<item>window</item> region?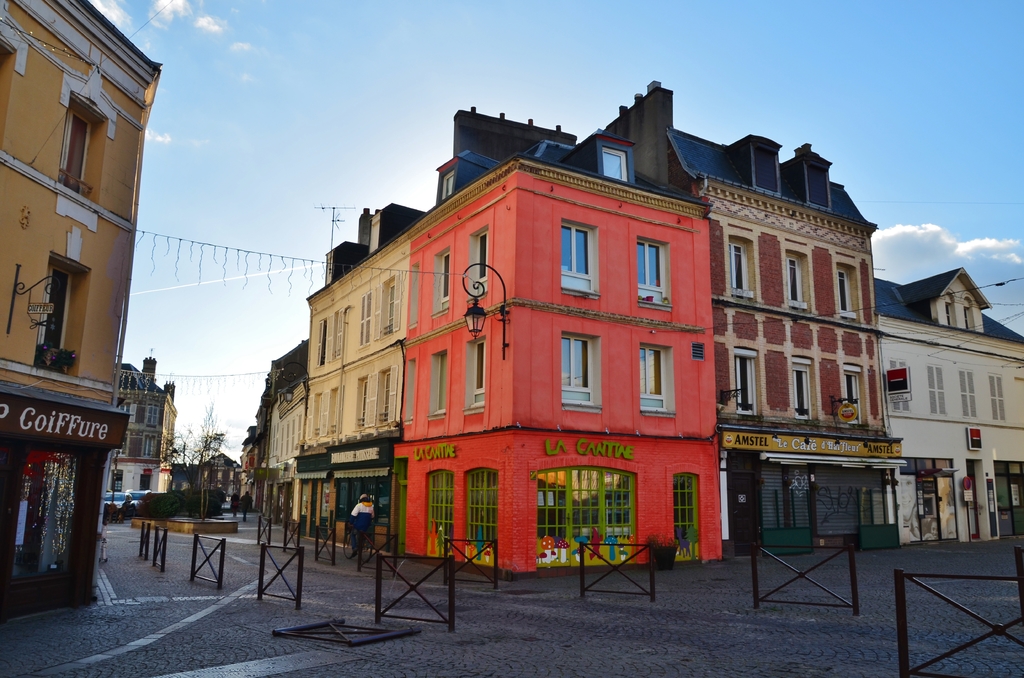
BBox(787, 355, 828, 423)
